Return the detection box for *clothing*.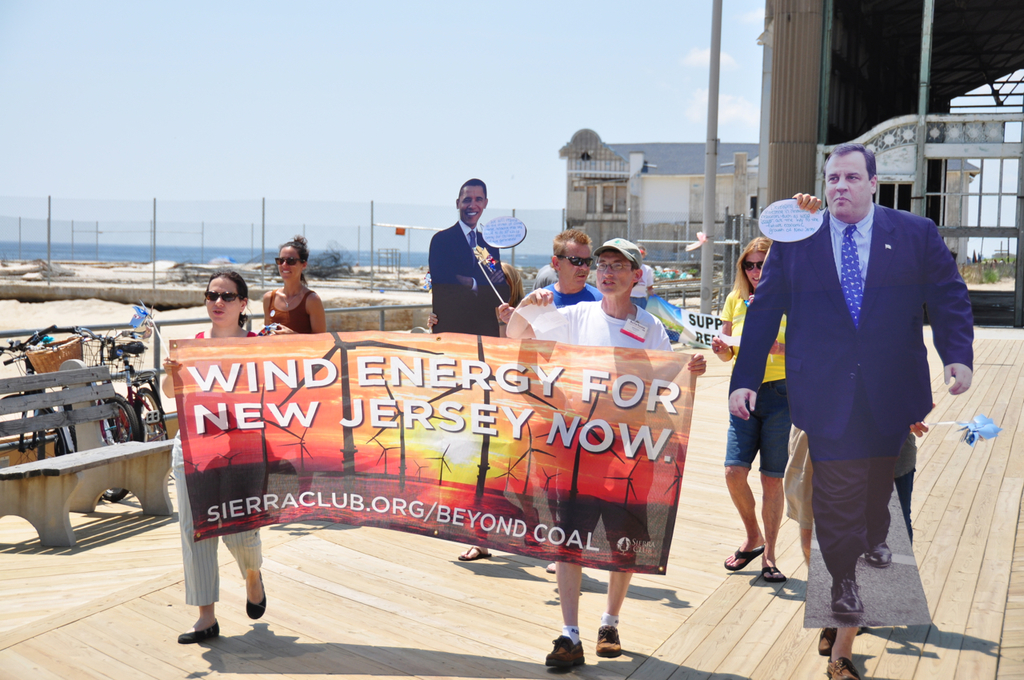
{"left": 894, "top": 434, "right": 917, "bottom": 539}.
